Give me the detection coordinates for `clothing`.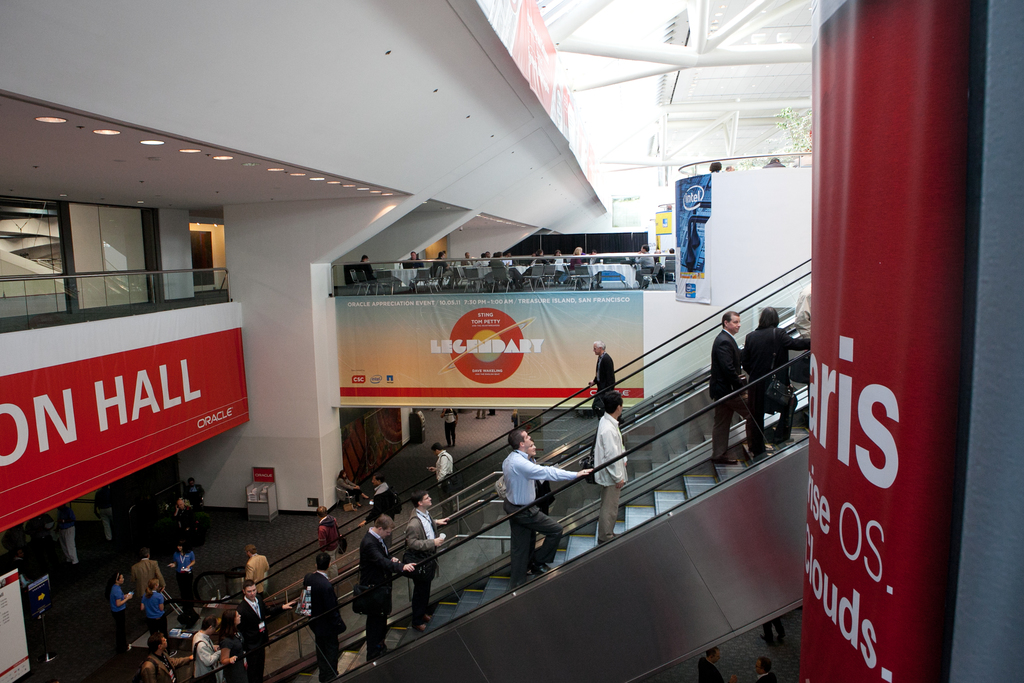
(left=403, top=261, right=424, bottom=290).
